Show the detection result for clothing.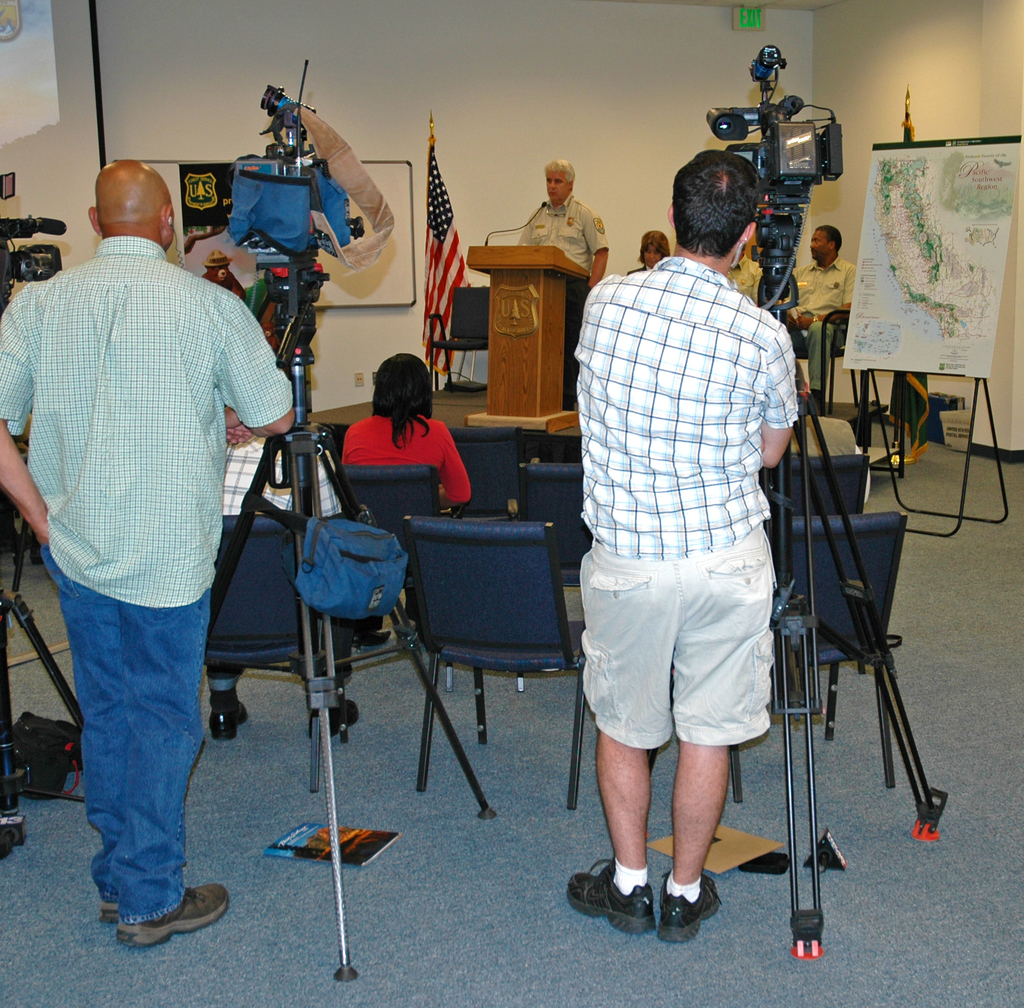
x1=0, y1=224, x2=298, y2=925.
